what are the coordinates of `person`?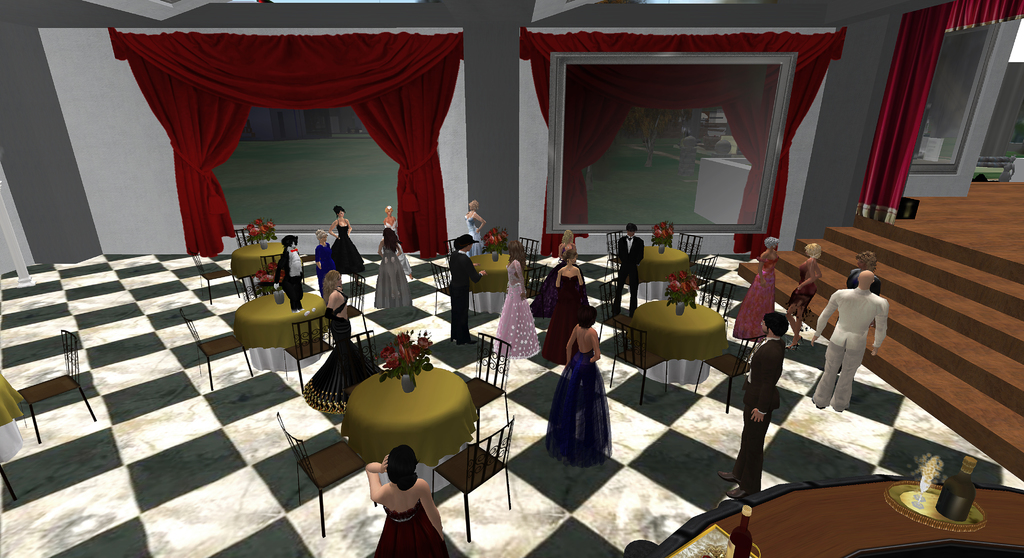
[540,306,612,468].
